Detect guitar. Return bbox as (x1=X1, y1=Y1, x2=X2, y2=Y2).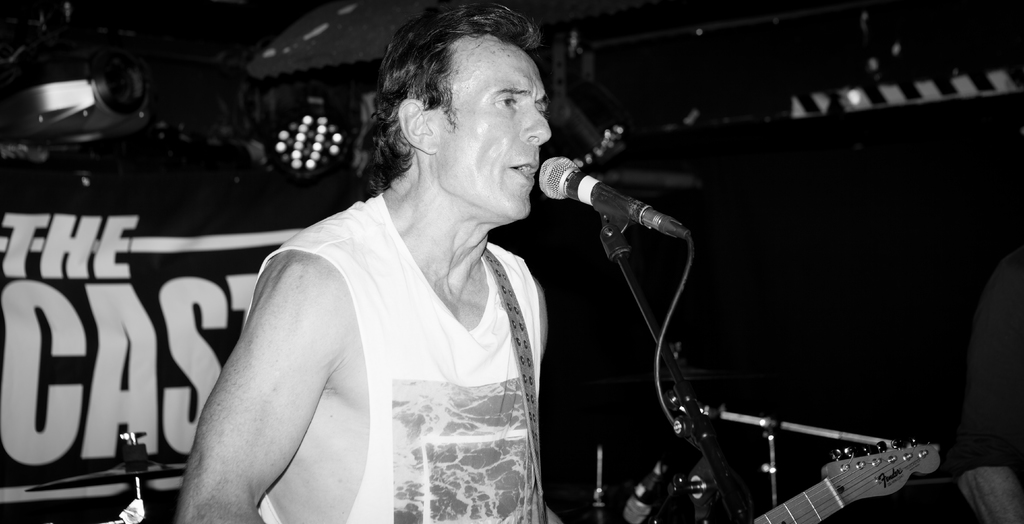
(x1=771, y1=405, x2=941, y2=520).
